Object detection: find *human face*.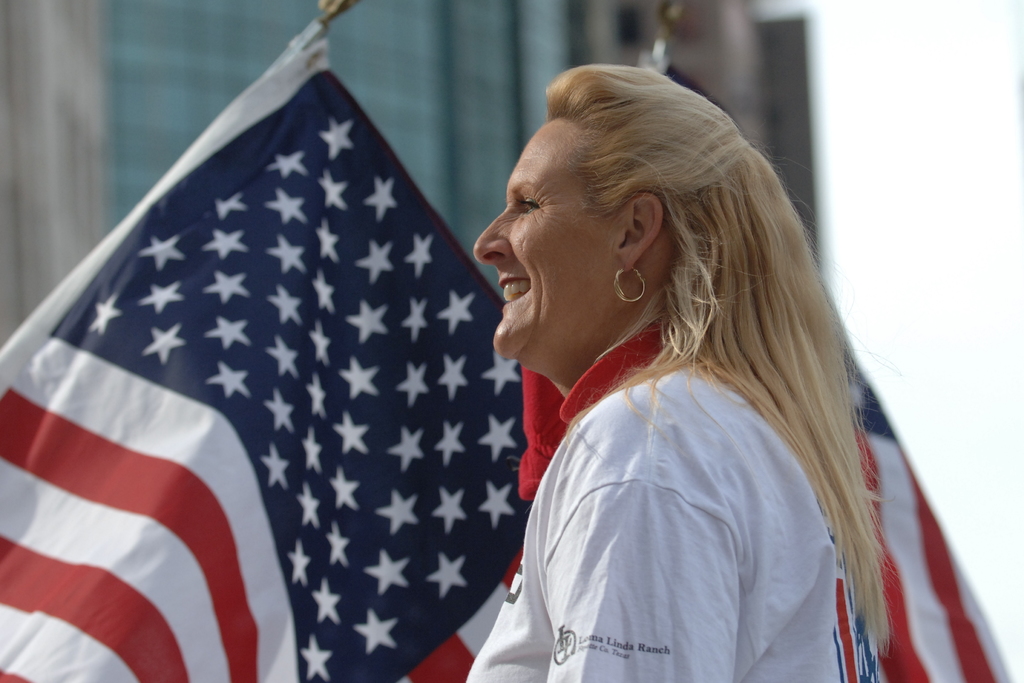
pyautogui.locateOnScreen(474, 120, 611, 364).
